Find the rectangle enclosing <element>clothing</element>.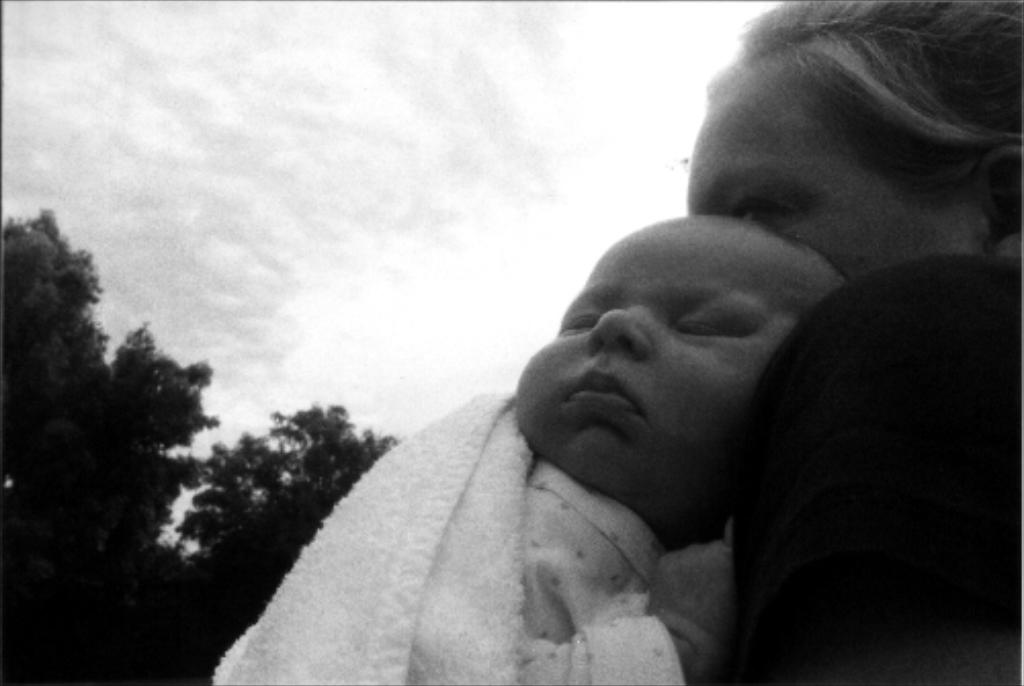
<box>213,367,801,684</box>.
